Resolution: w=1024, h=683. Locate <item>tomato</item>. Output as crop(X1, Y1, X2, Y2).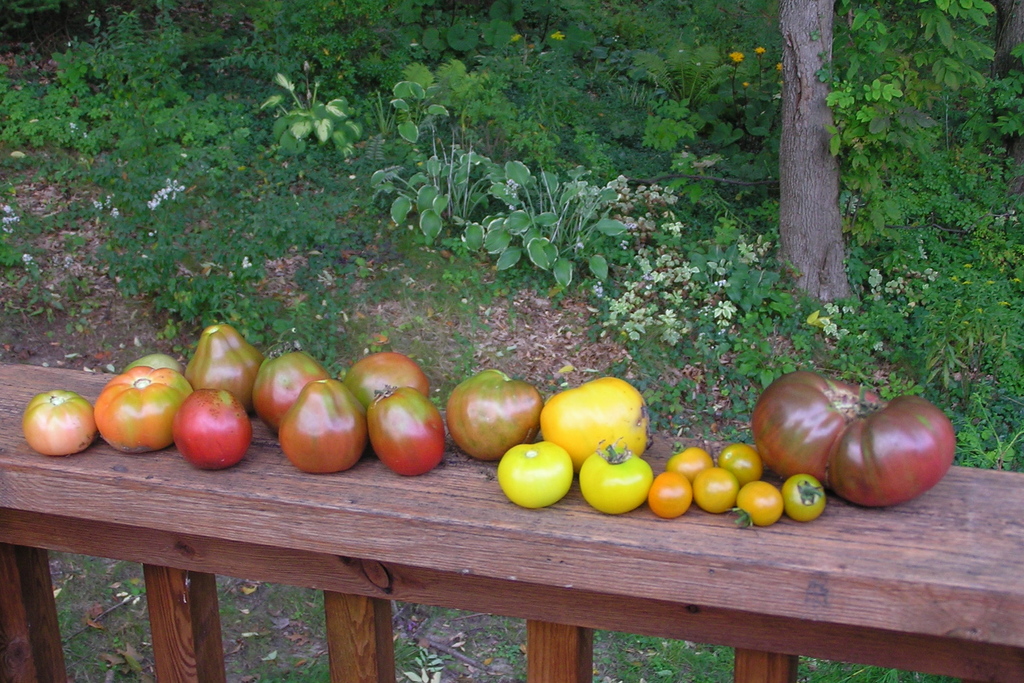
crop(581, 449, 653, 515).
